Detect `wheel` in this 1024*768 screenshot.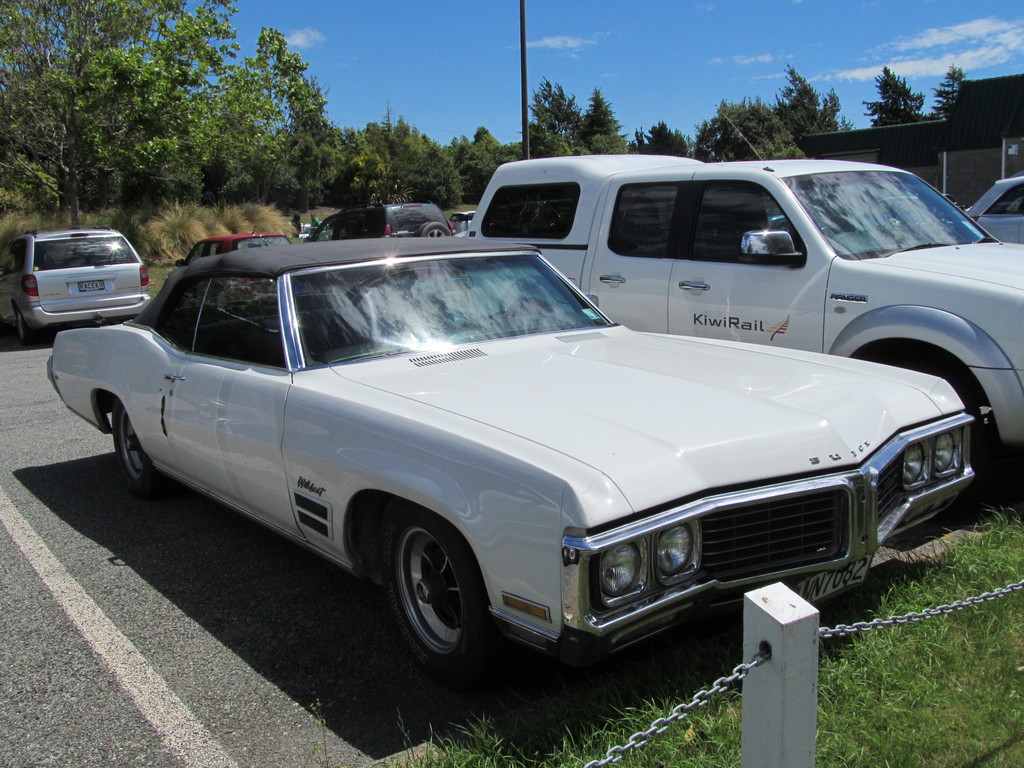
Detection: [left=113, top=399, right=167, bottom=497].
